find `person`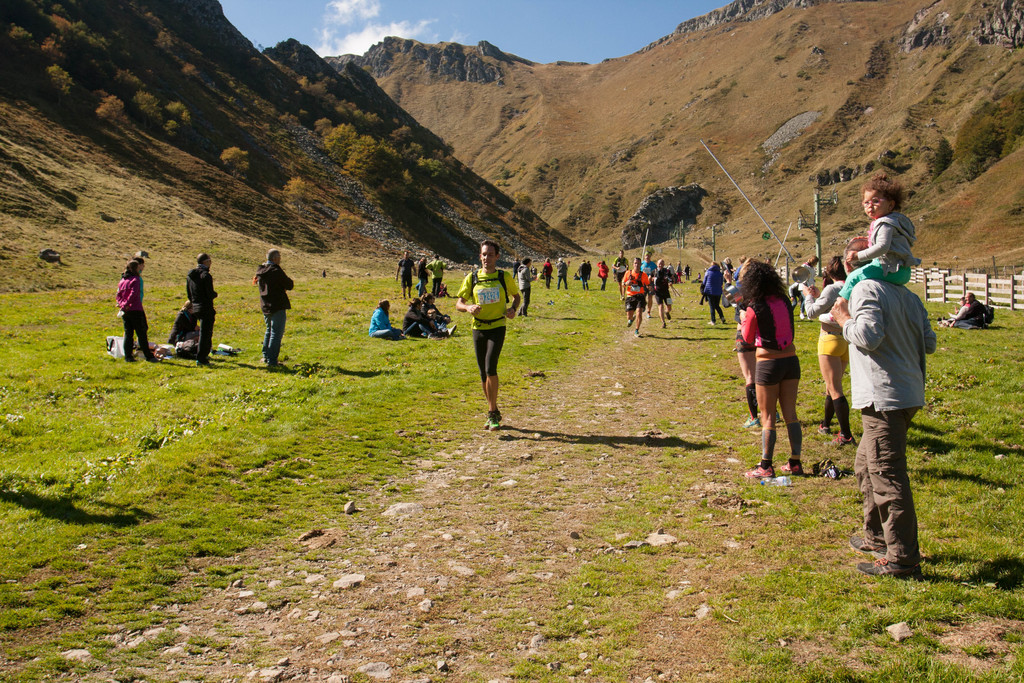
<region>653, 261, 671, 329</region>
